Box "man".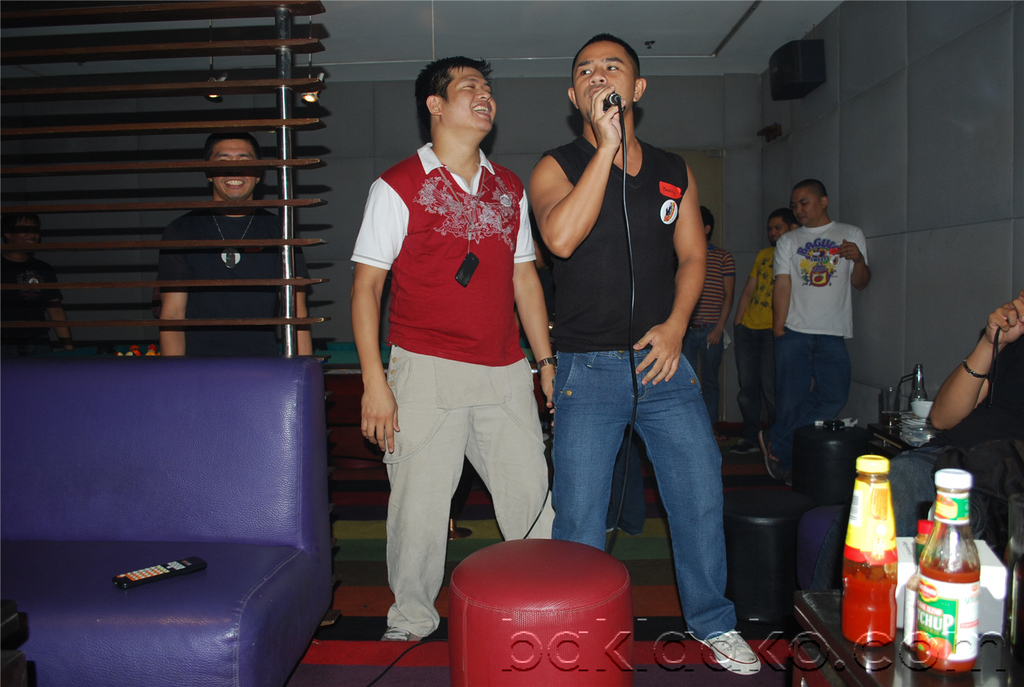
[x1=525, y1=36, x2=761, y2=680].
